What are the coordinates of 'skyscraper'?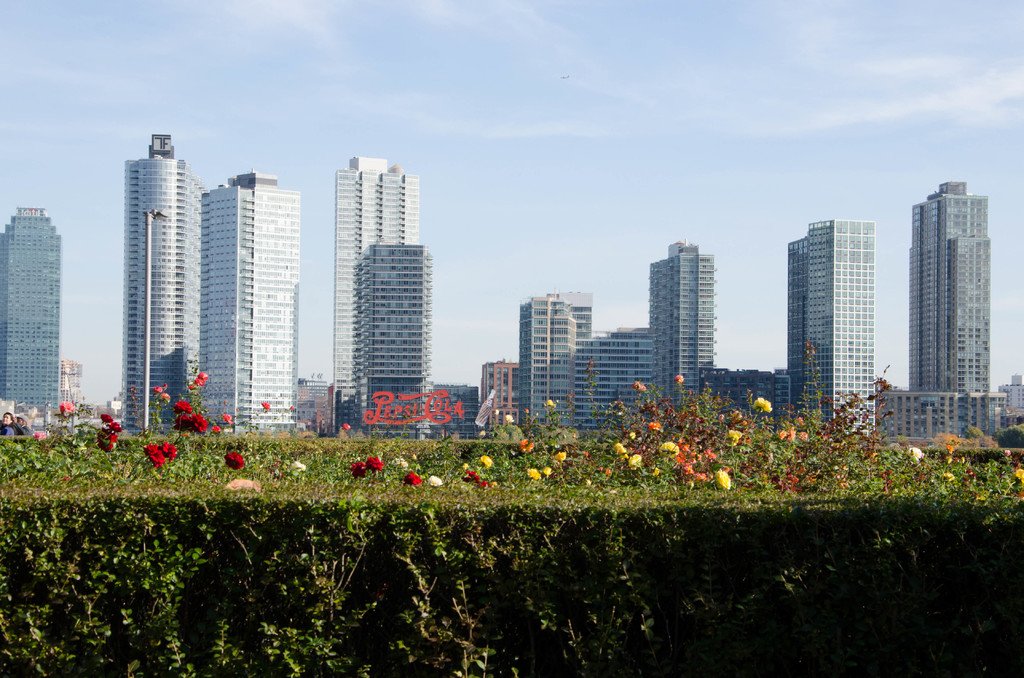
BBox(0, 197, 60, 432).
